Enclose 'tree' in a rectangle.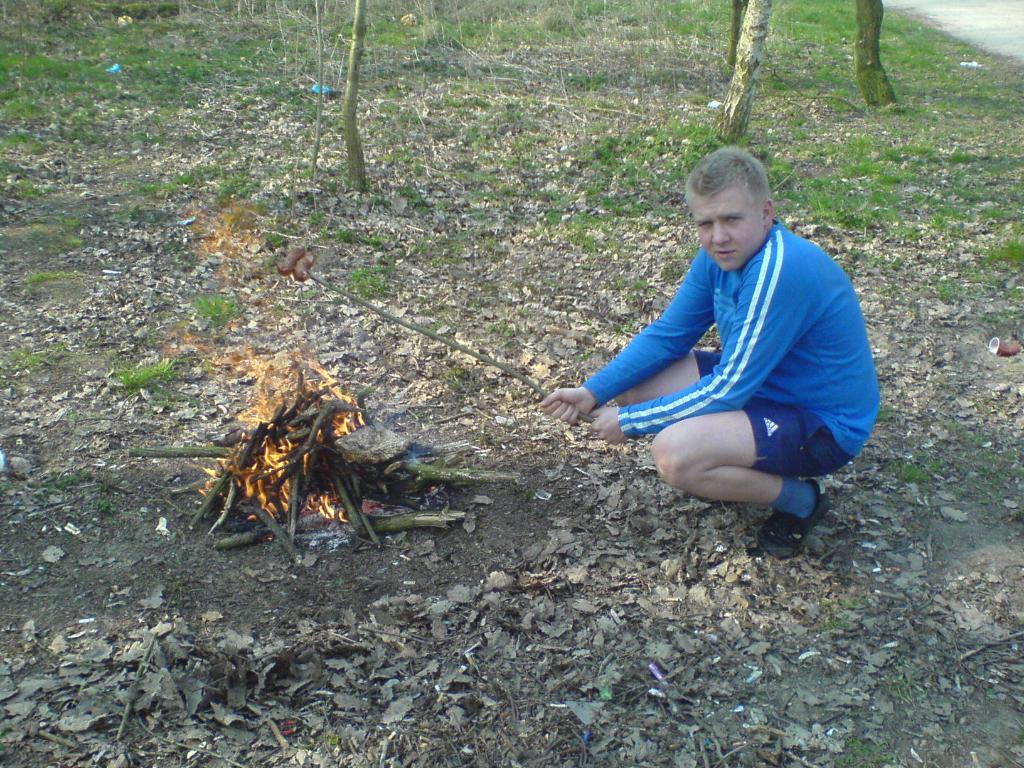
box=[710, 0, 776, 141].
